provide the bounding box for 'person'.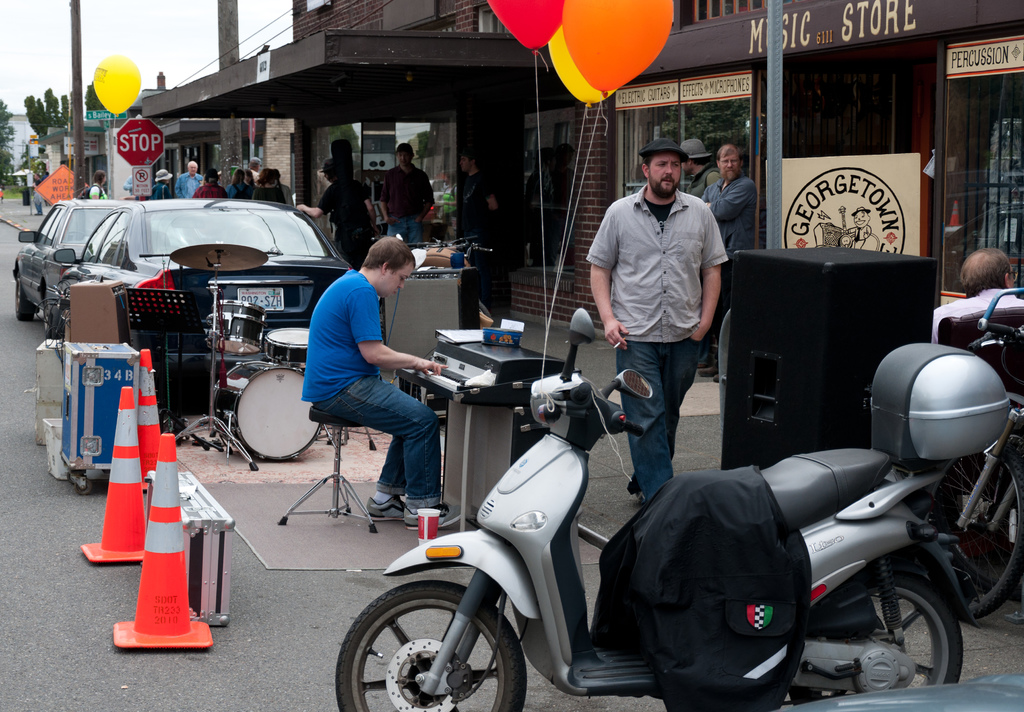
Rect(32, 172, 42, 215).
